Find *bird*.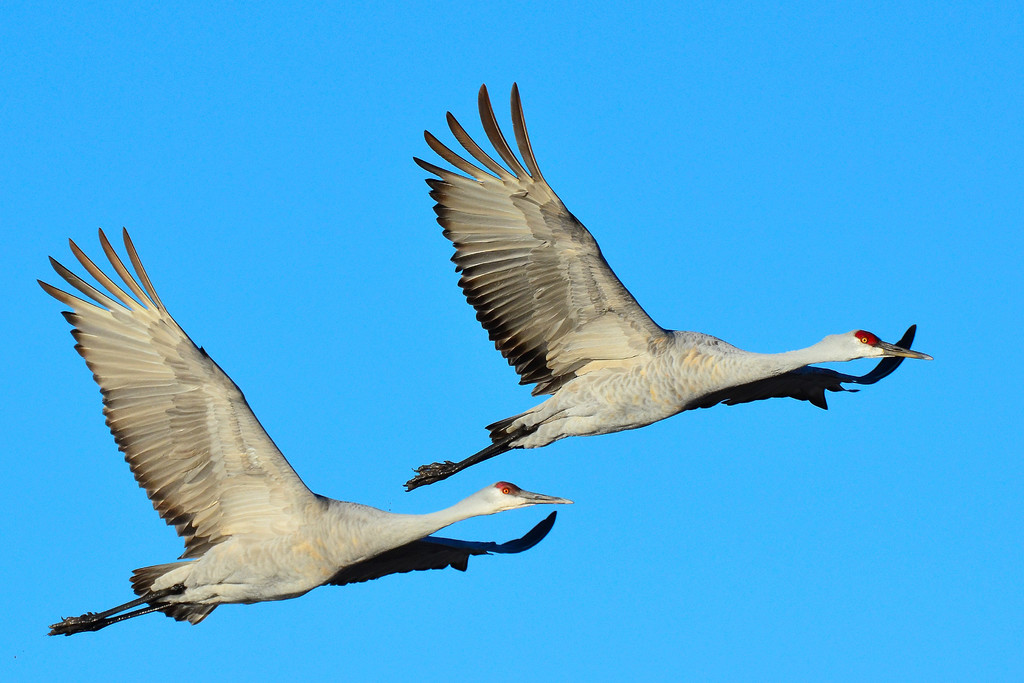
42:227:578:638.
